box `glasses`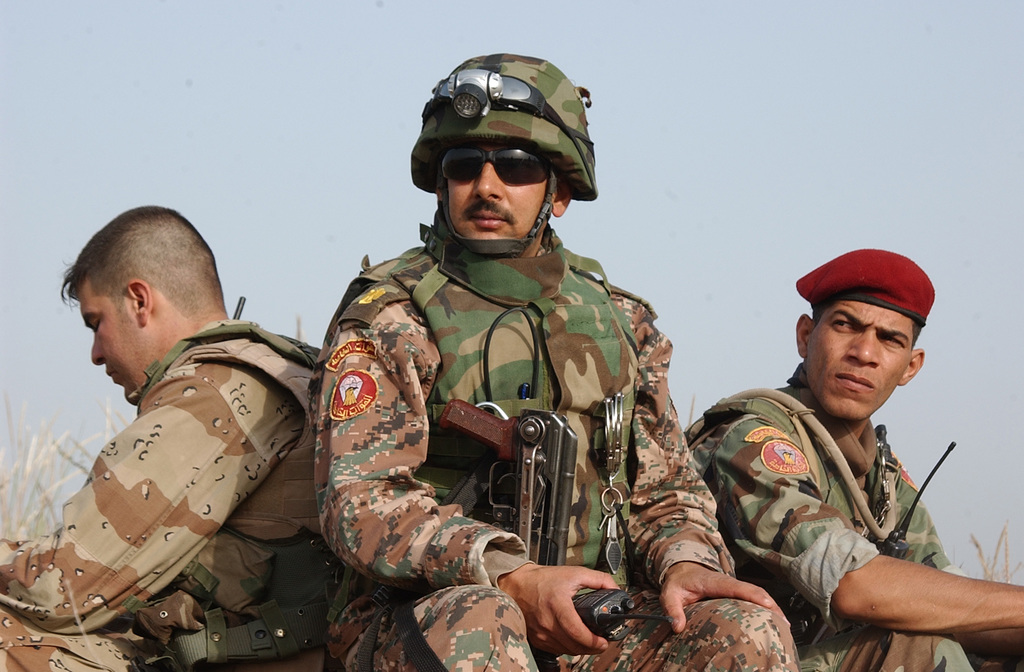
[left=438, top=143, right=547, bottom=187]
